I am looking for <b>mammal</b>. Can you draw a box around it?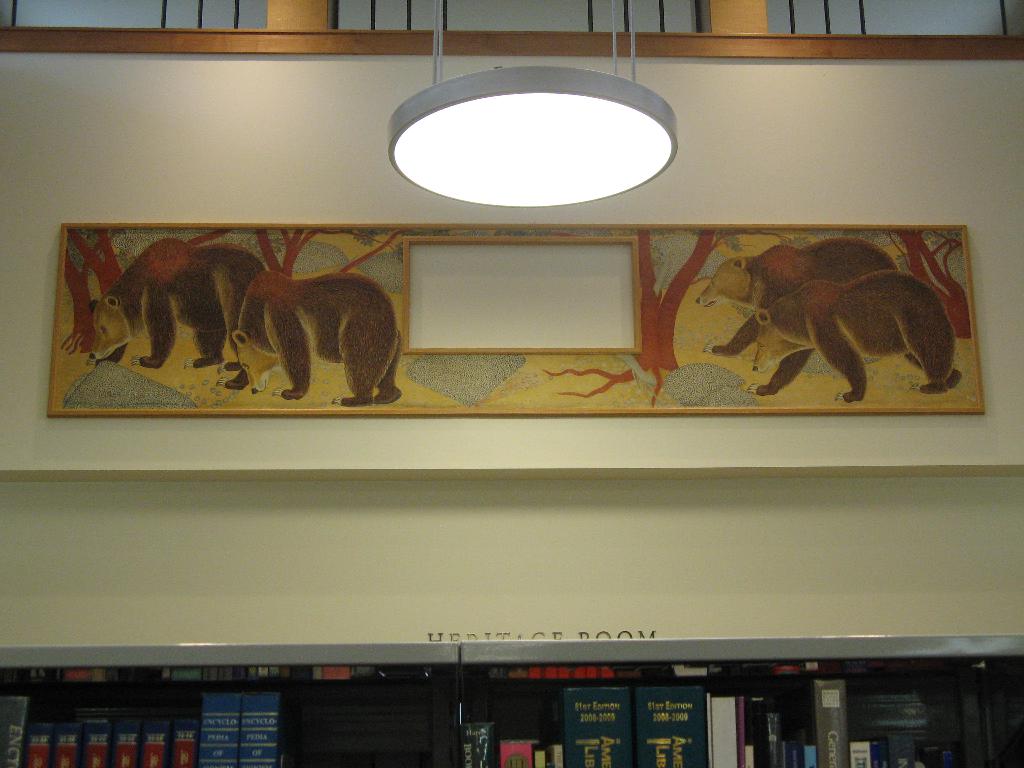
Sure, the bounding box is 750/269/966/403.
